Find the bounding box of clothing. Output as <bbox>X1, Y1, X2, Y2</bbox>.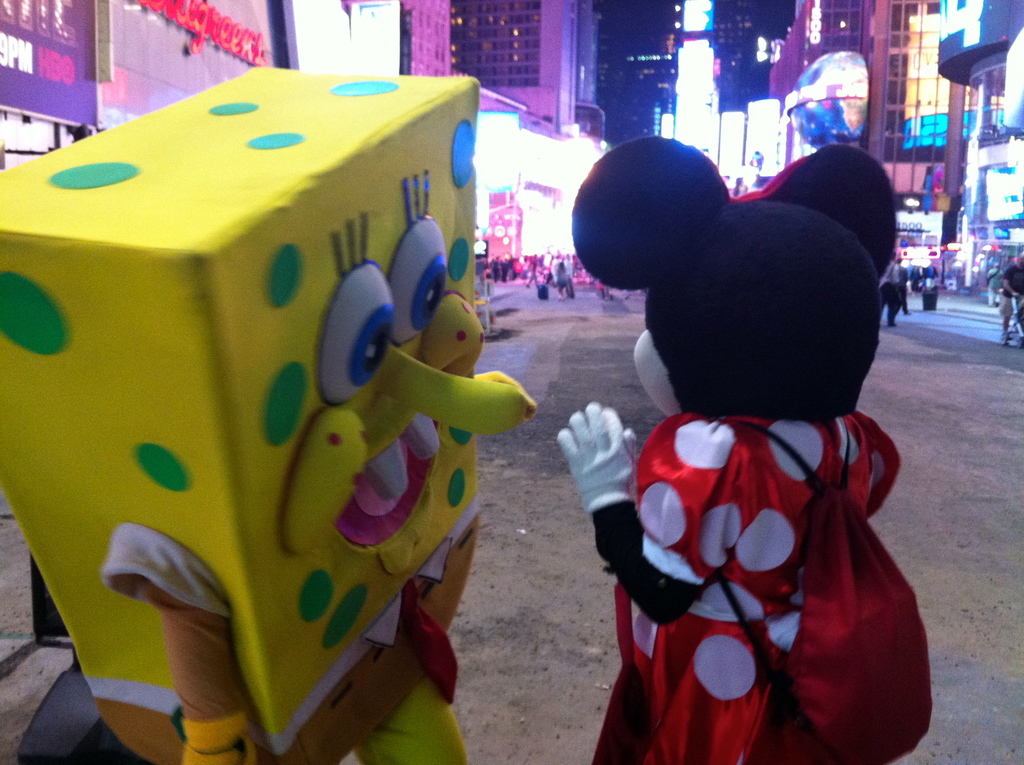
<bbox>601, 314, 924, 749</bbox>.
